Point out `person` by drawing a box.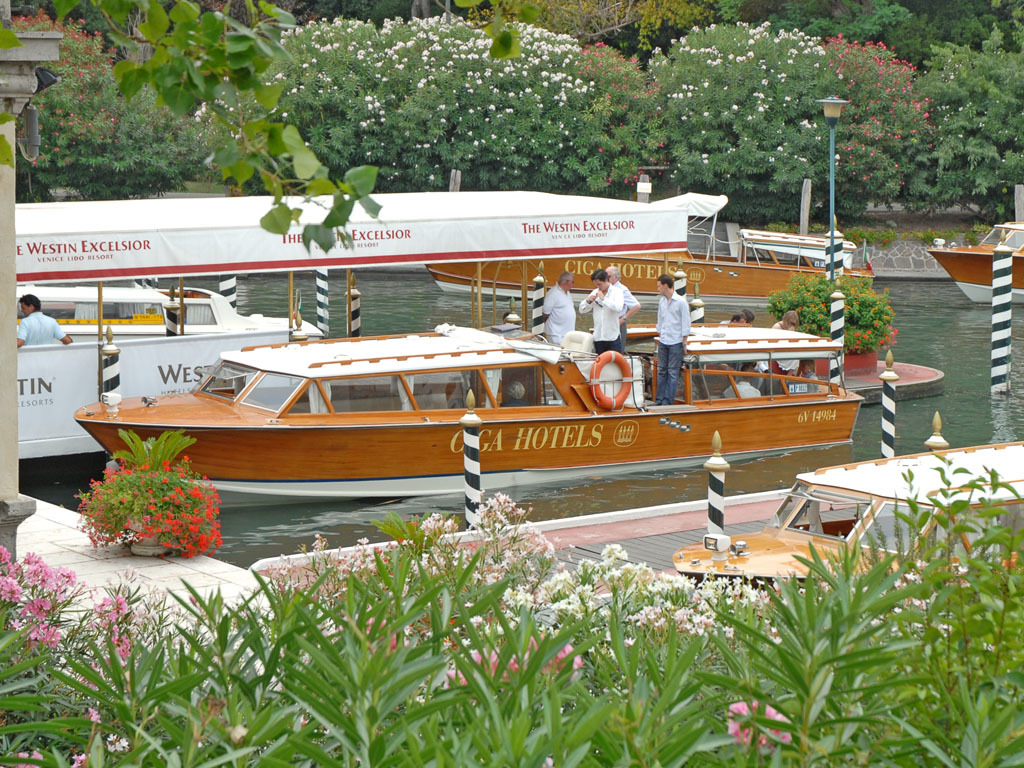
select_region(689, 289, 707, 324).
